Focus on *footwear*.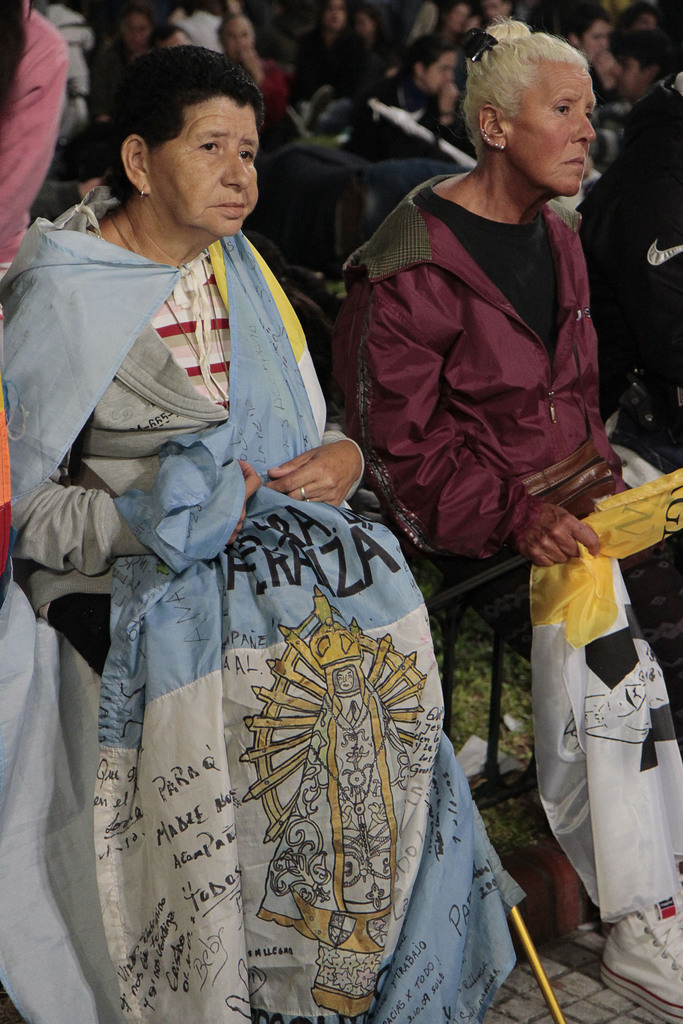
Focused at {"left": 601, "top": 890, "right": 682, "bottom": 1022}.
